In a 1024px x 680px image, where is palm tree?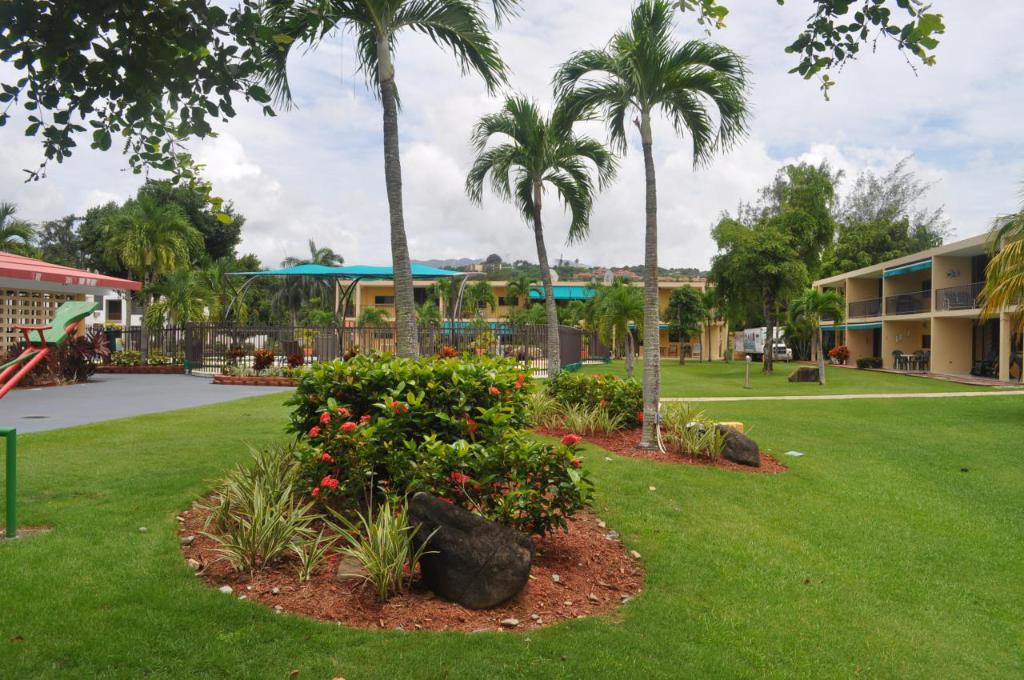
x1=459 y1=94 x2=605 y2=382.
